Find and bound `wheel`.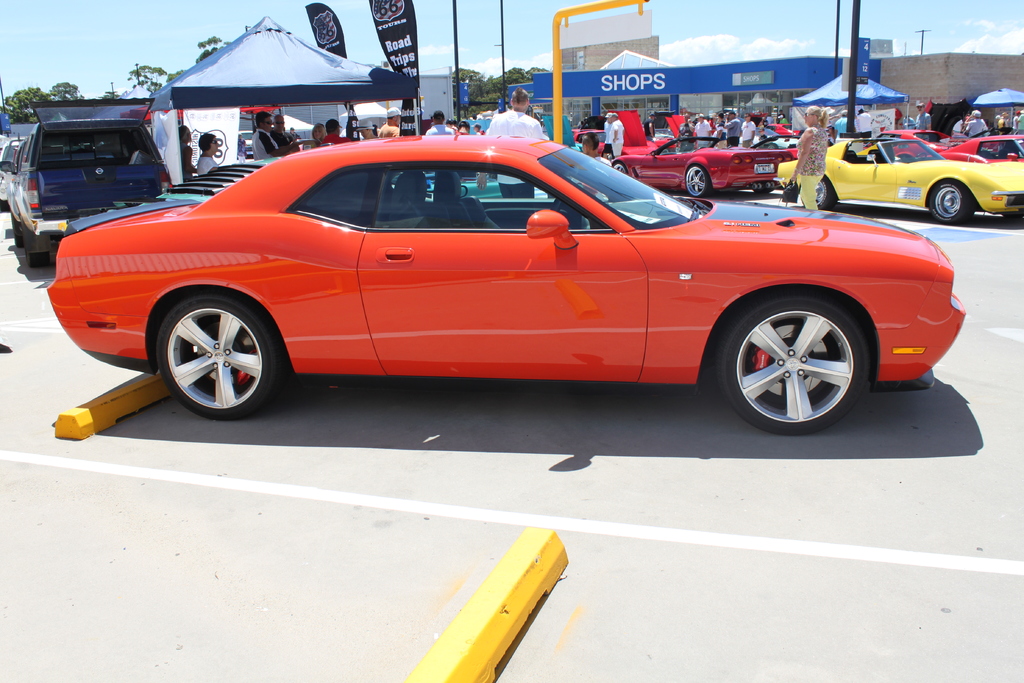
Bound: detection(687, 164, 712, 197).
